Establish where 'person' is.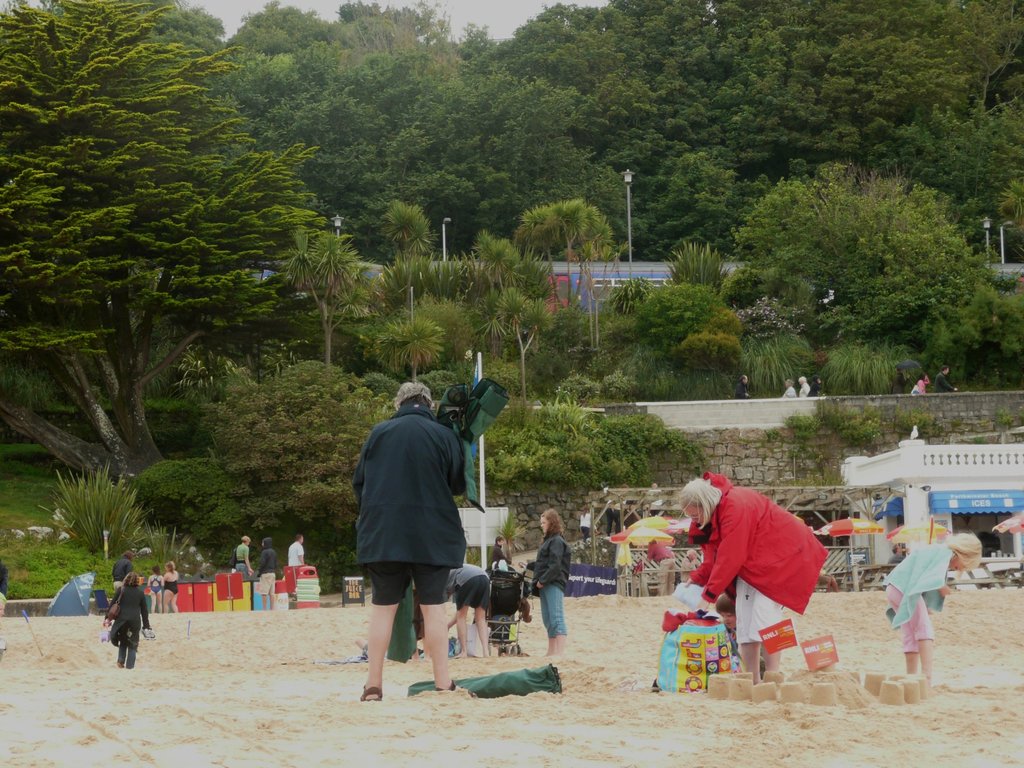
Established at <box>680,547,702,572</box>.
